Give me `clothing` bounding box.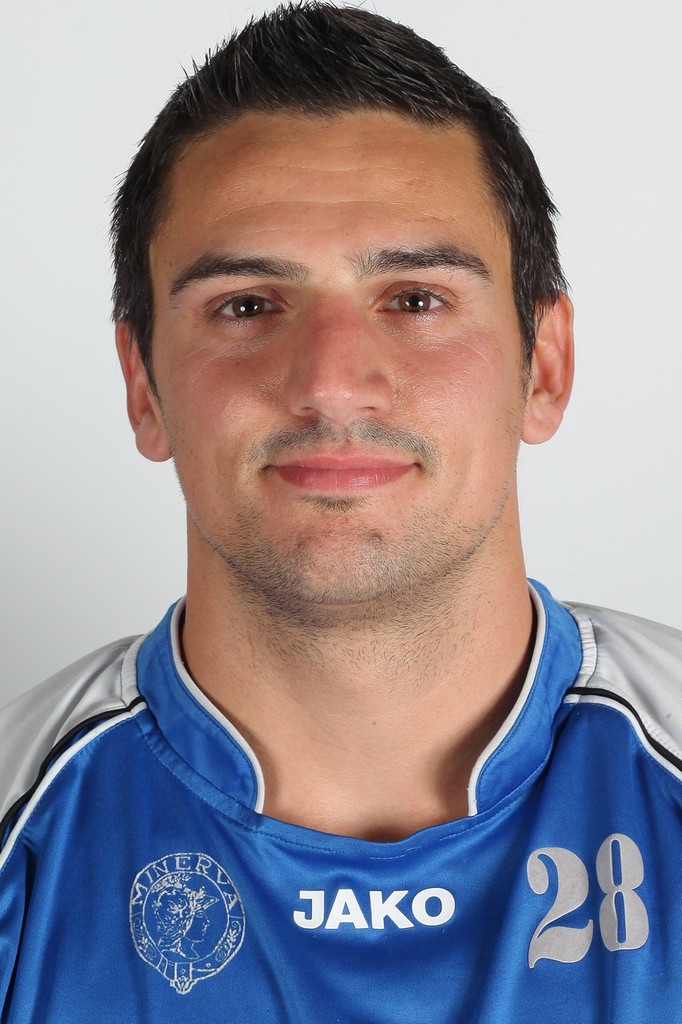
bbox=[24, 680, 661, 1002].
